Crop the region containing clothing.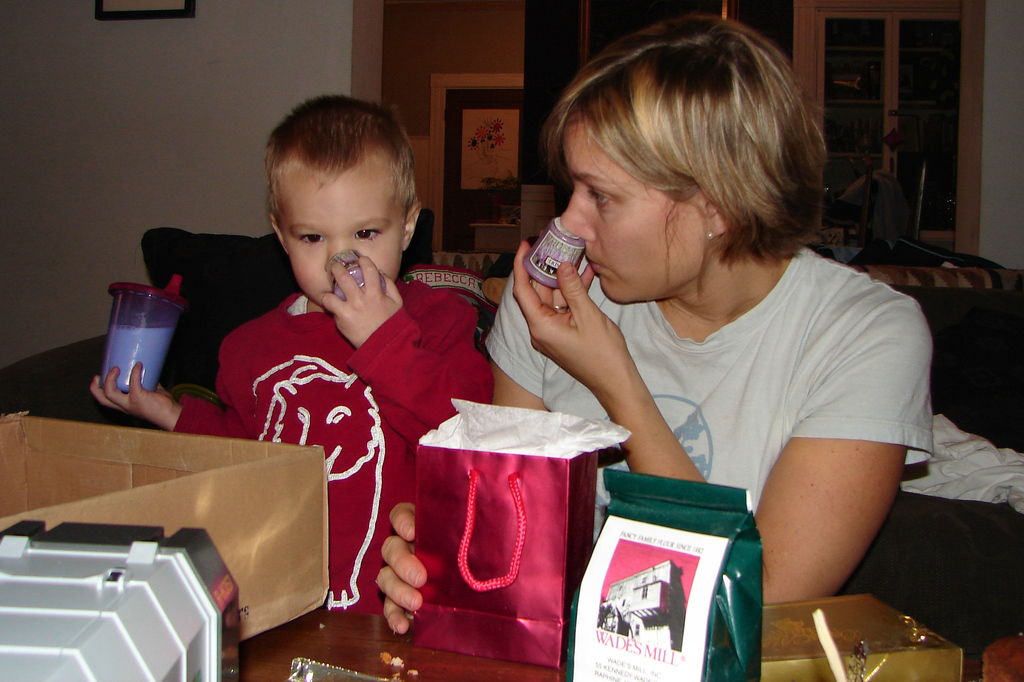
Crop region: x1=192 y1=254 x2=450 y2=625.
